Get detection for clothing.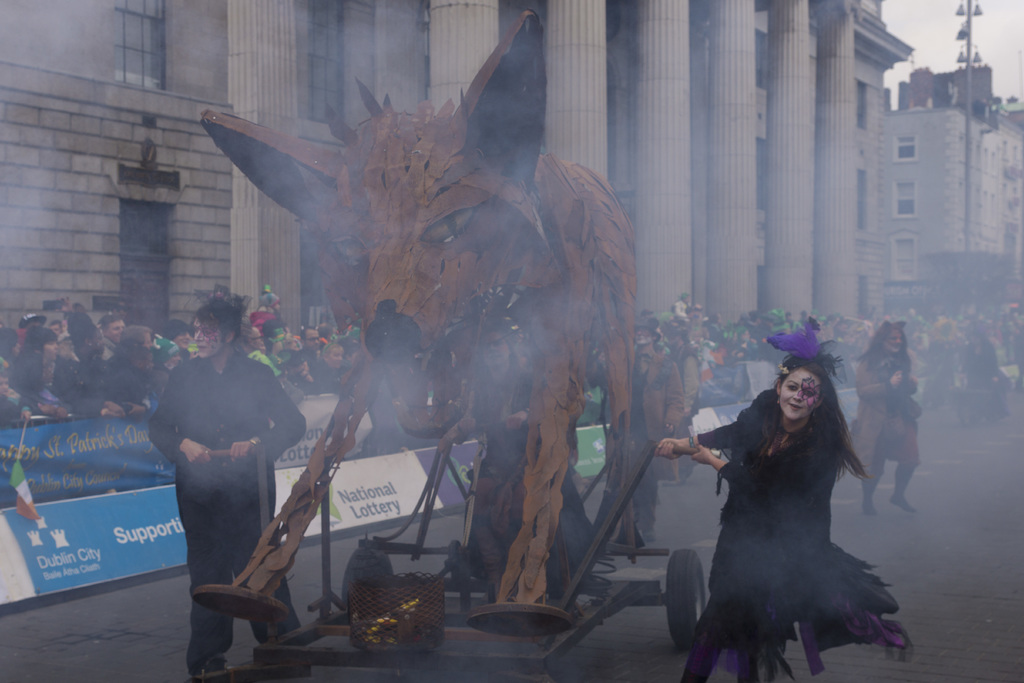
Detection: <region>141, 352, 301, 656</region>.
